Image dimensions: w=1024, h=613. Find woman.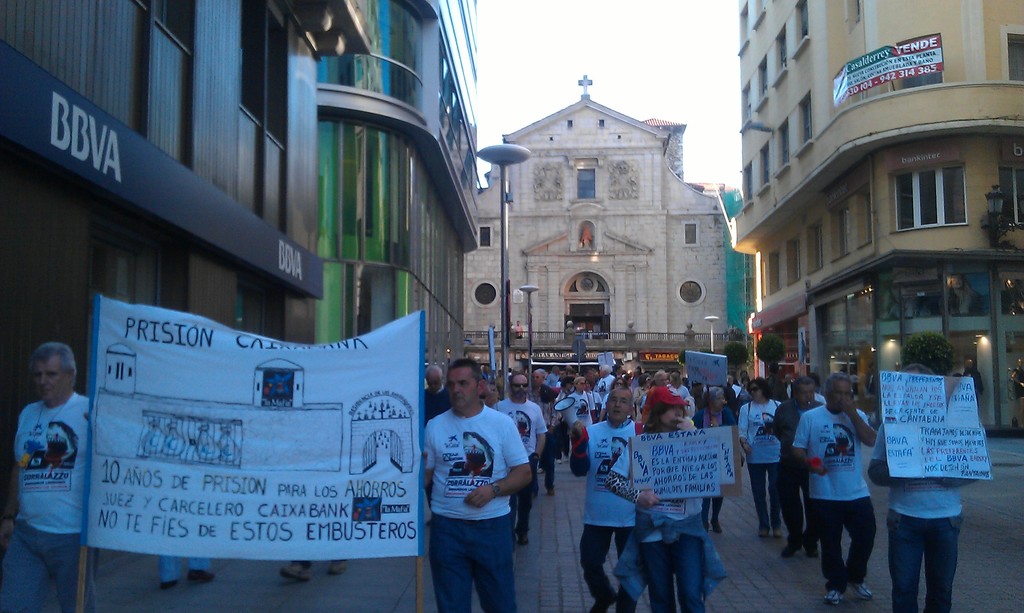
bbox=(629, 369, 655, 424).
